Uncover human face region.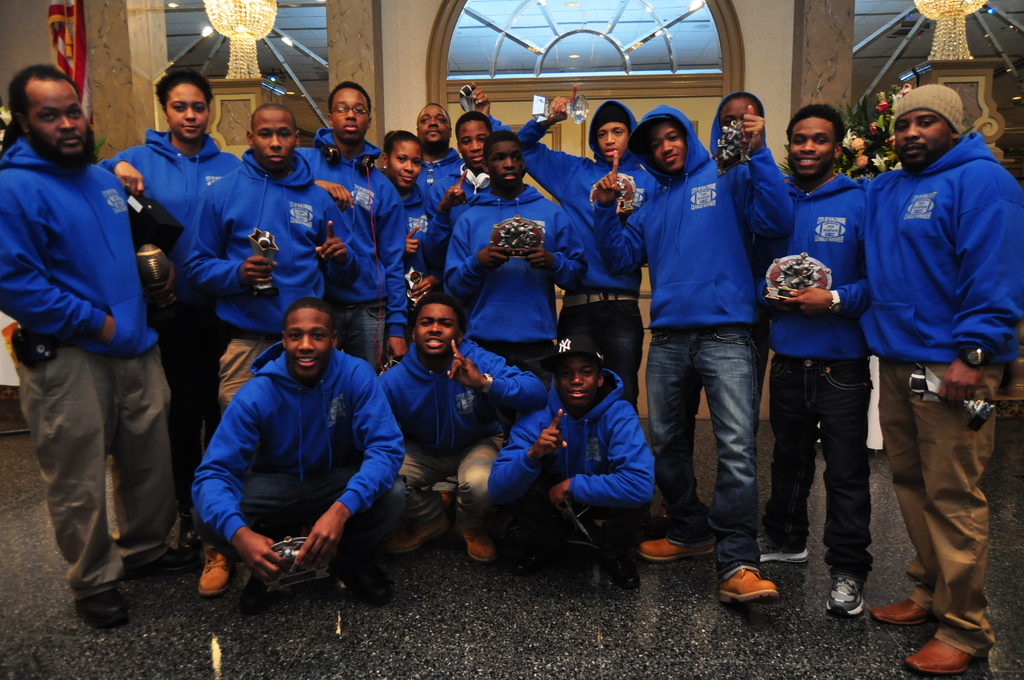
Uncovered: crop(169, 80, 212, 147).
